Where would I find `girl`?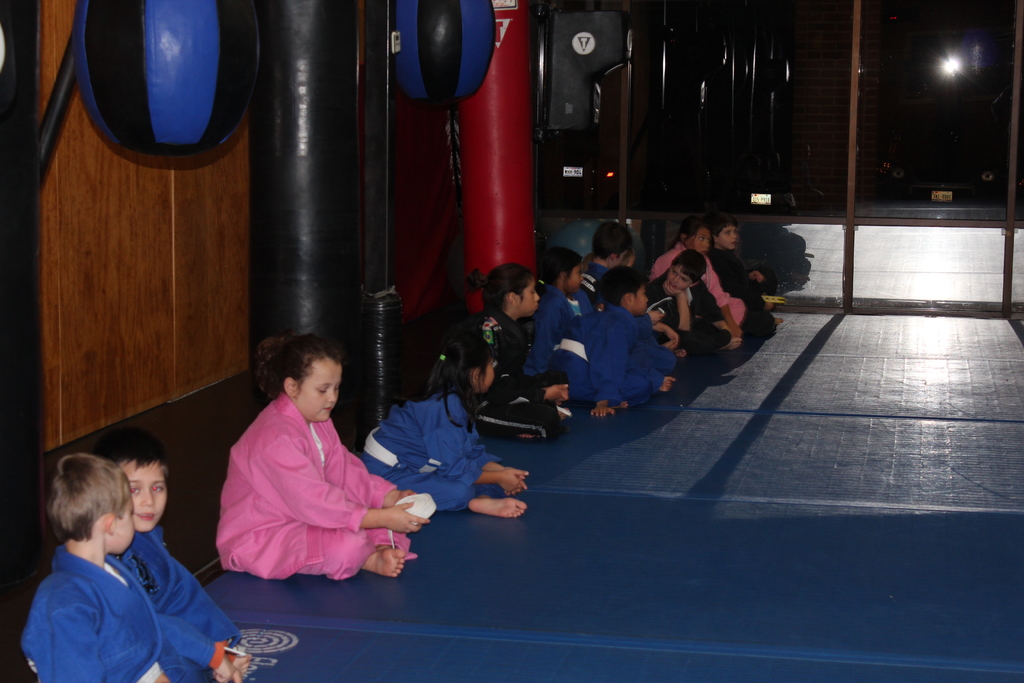
At 646,217,740,350.
